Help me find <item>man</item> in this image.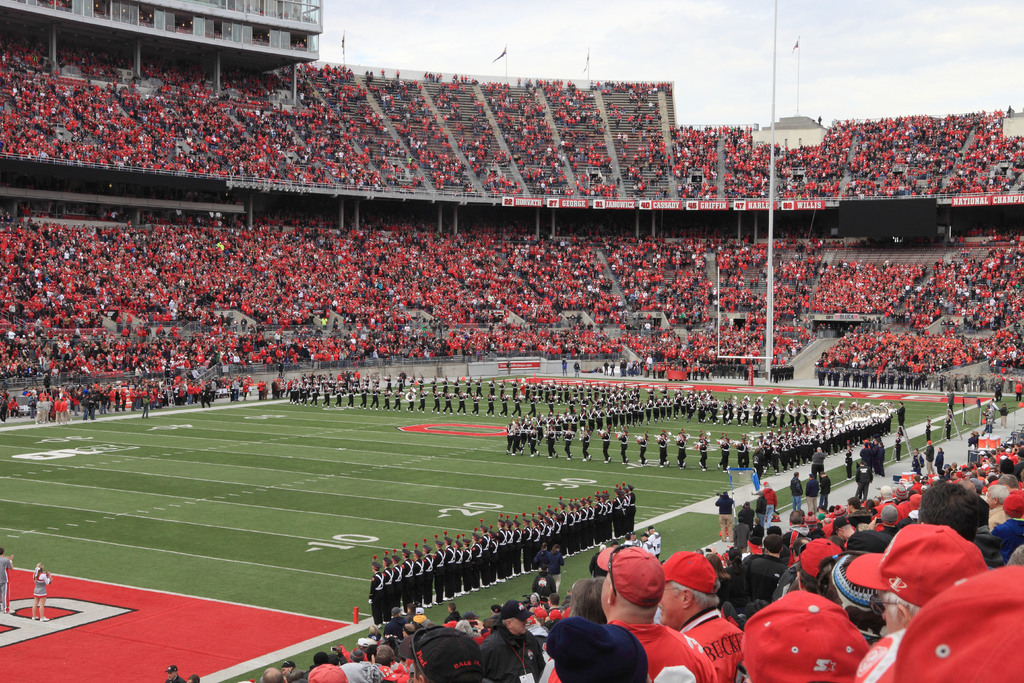
Found it: 0:543:17:611.
